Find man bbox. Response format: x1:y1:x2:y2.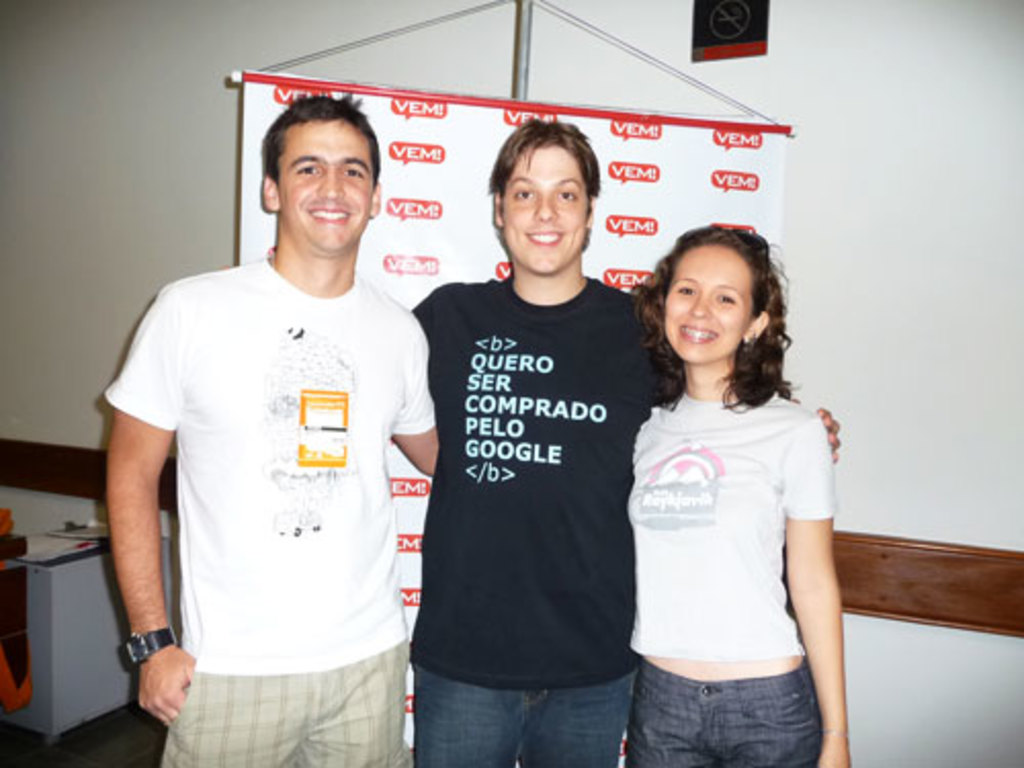
98:92:438:766.
